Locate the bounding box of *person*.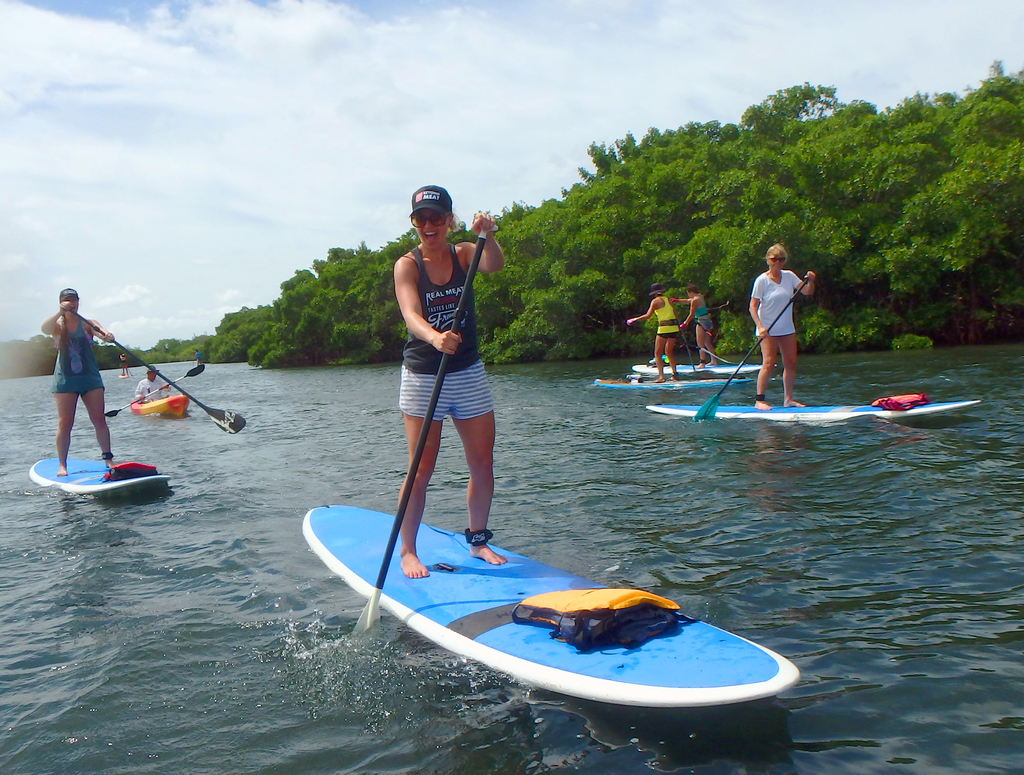
Bounding box: [744, 240, 819, 406].
